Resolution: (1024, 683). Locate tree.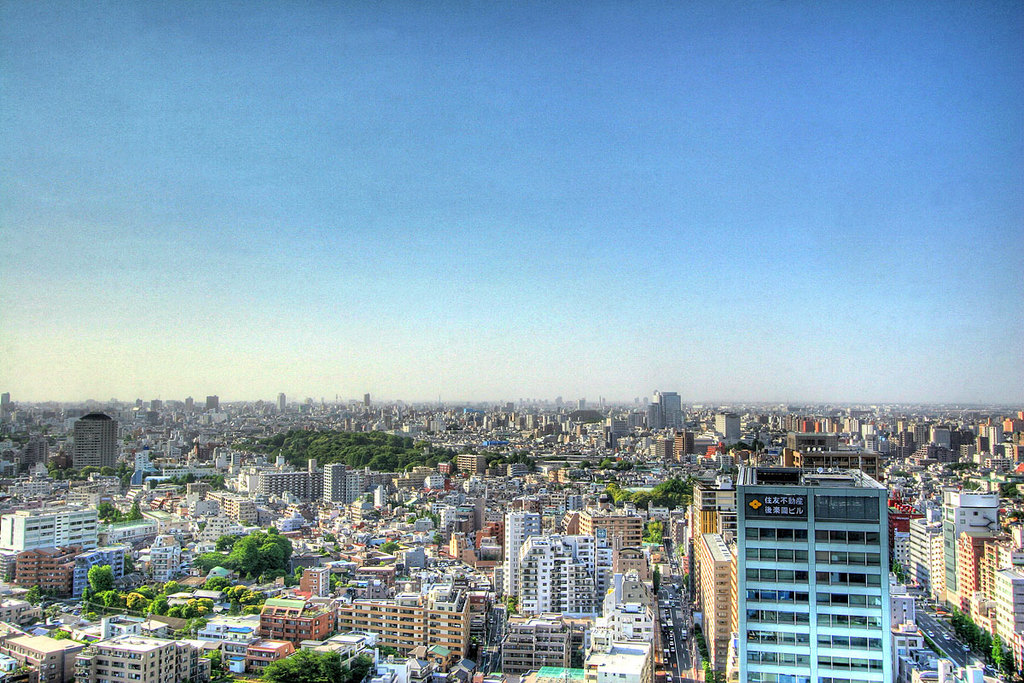
[x1=579, y1=461, x2=590, y2=472].
